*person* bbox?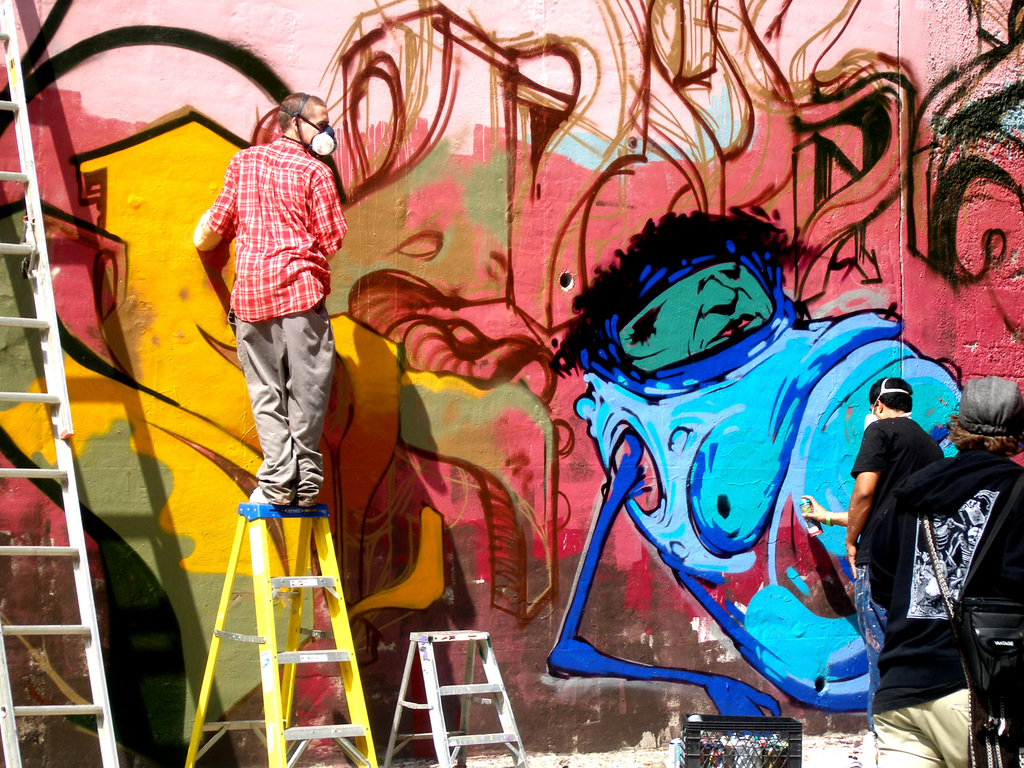
crop(195, 18, 353, 625)
